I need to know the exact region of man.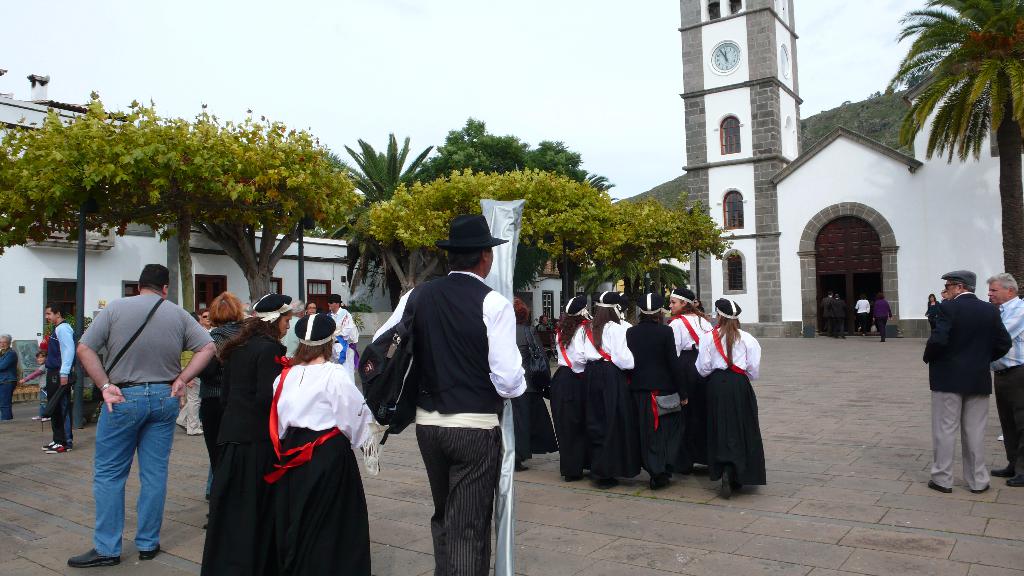
Region: {"x1": 981, "y1": 266, "x2": 1023, "y2": 491}.
